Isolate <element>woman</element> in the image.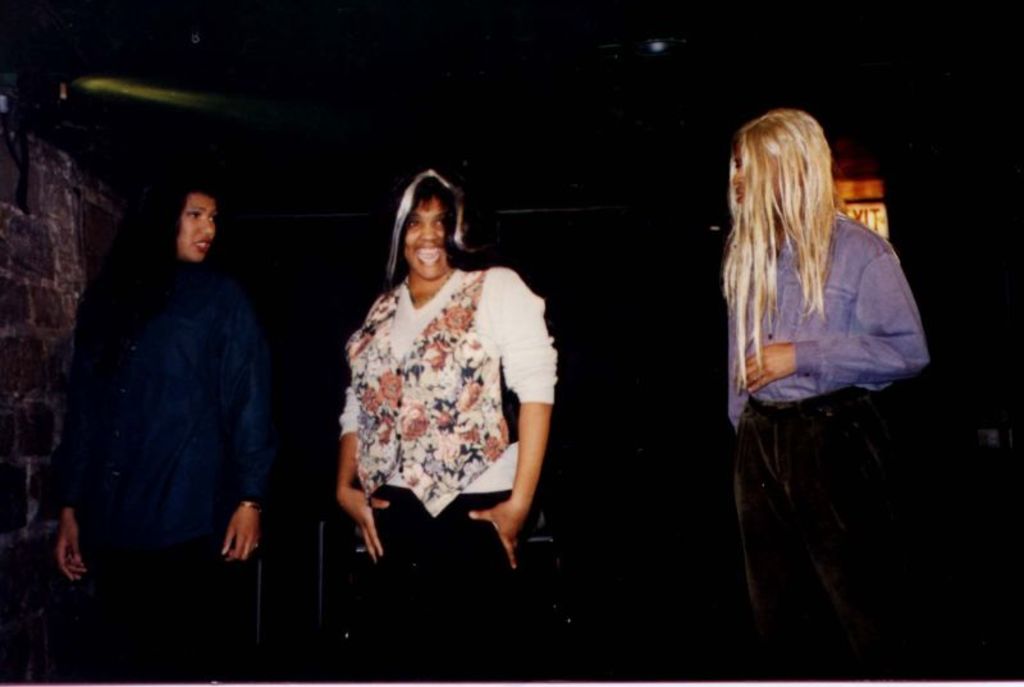
Isolated region: 50 171 279 686.
